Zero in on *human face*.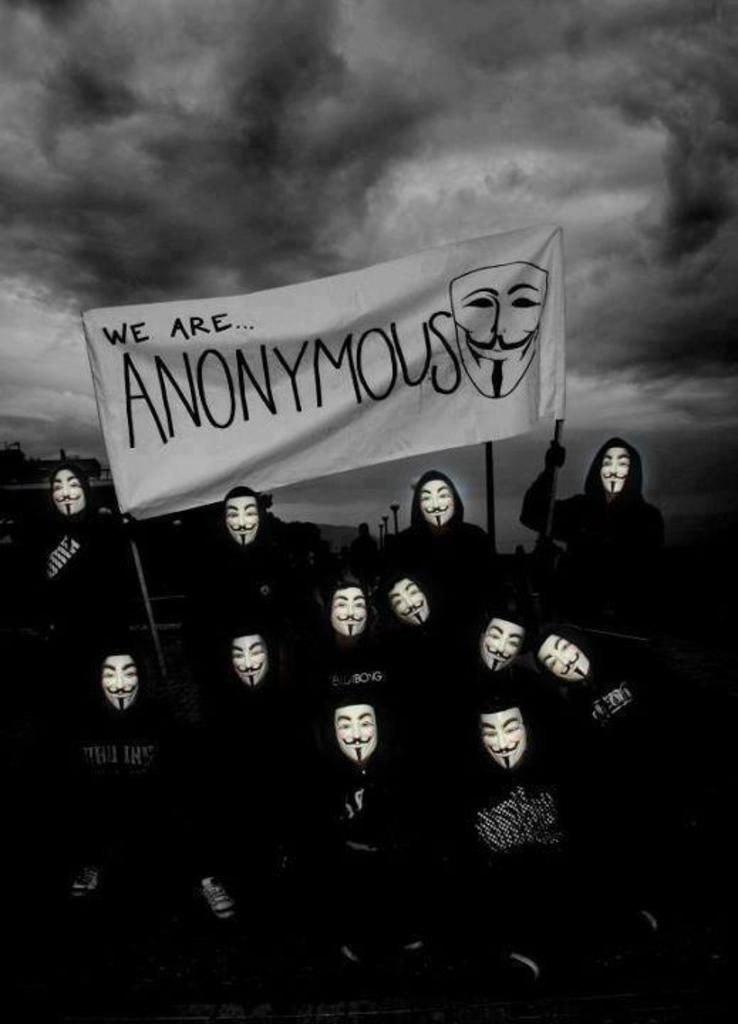
Zeroed in: (left=229, top=634, right=267, bottom=684).
